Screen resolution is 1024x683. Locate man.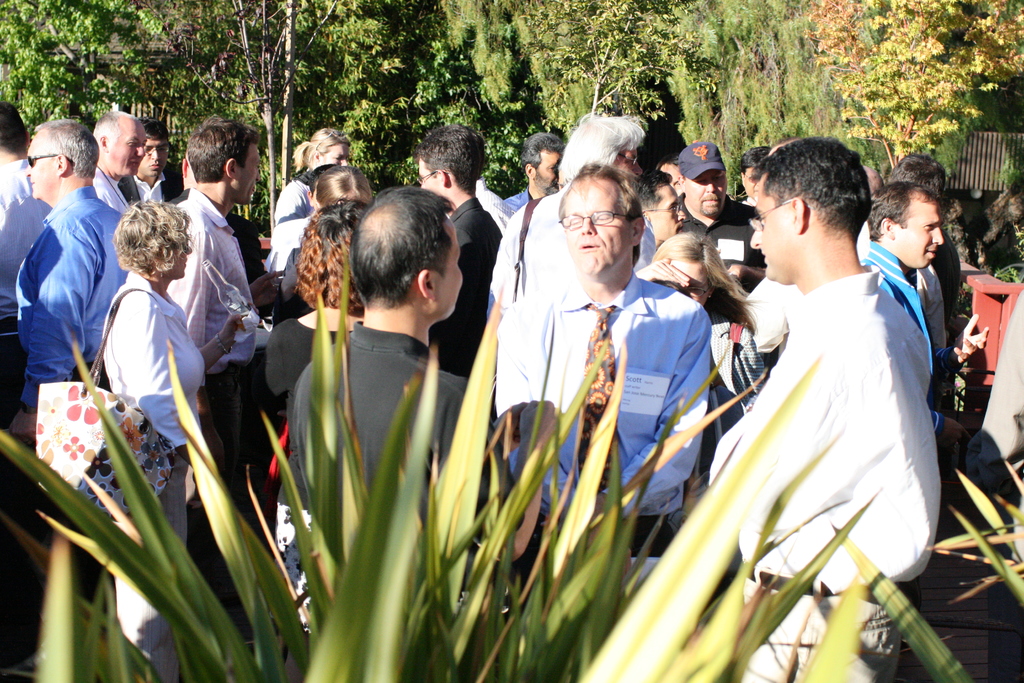
bbox=[492, 114, 660, 308].
